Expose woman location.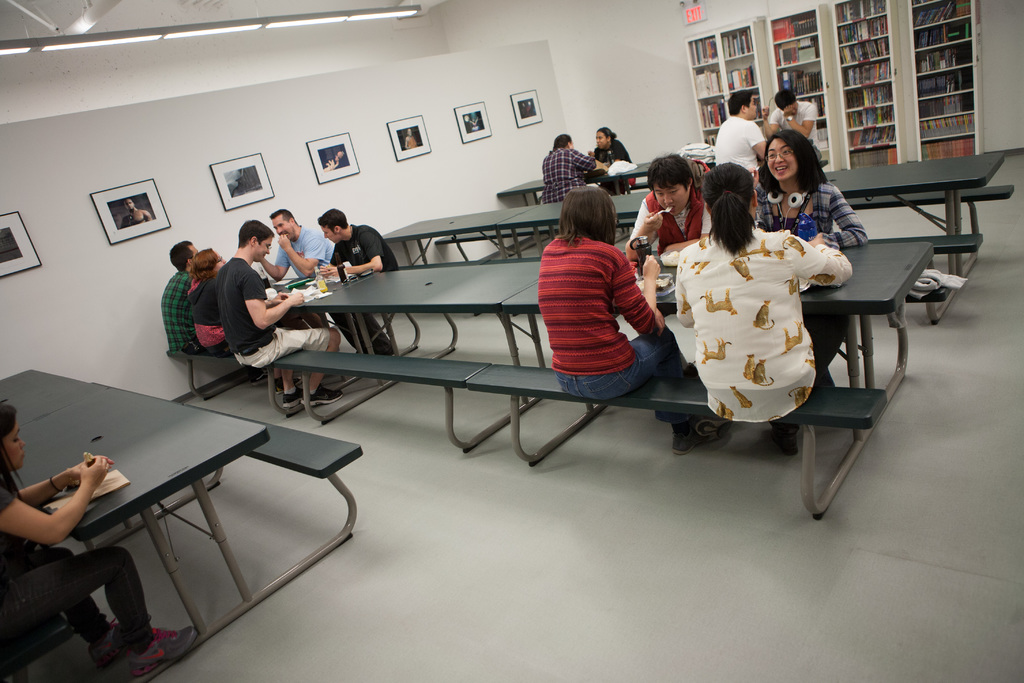
Exposed at [0, 403, 202, 677].
